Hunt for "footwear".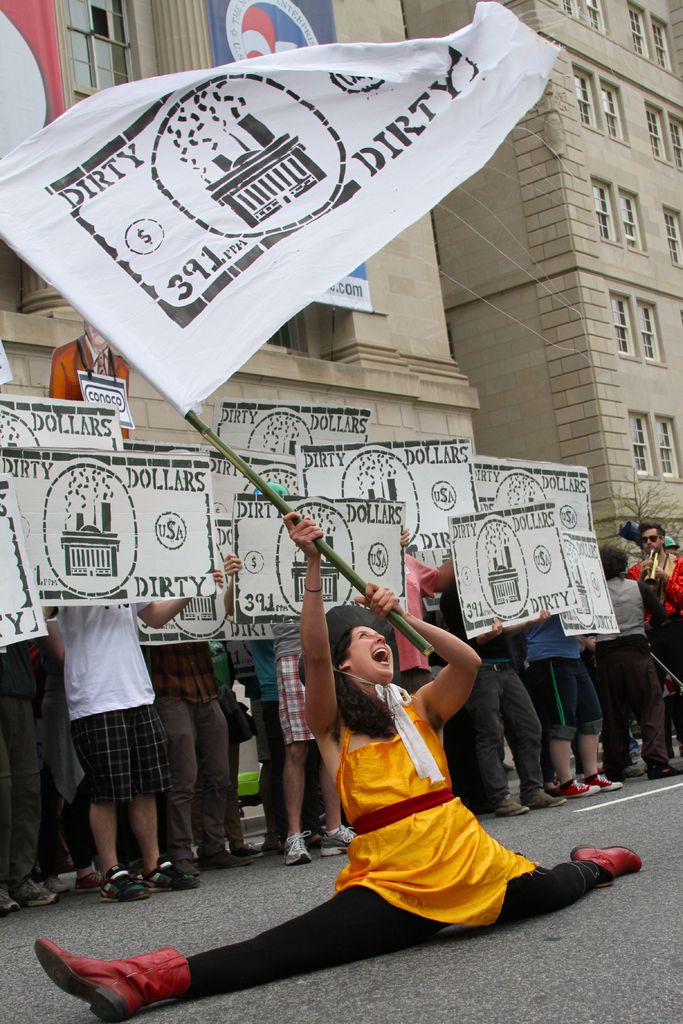
Hunted down at (106,870,145,908).
